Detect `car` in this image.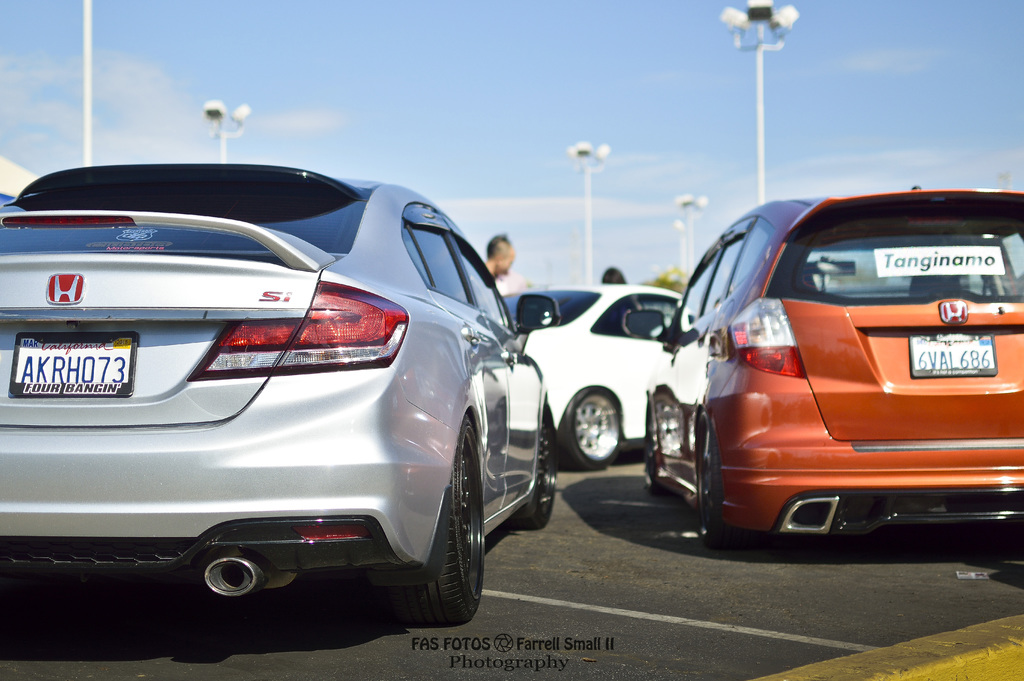
Detection: BBox(10, 154, 575, 638).
